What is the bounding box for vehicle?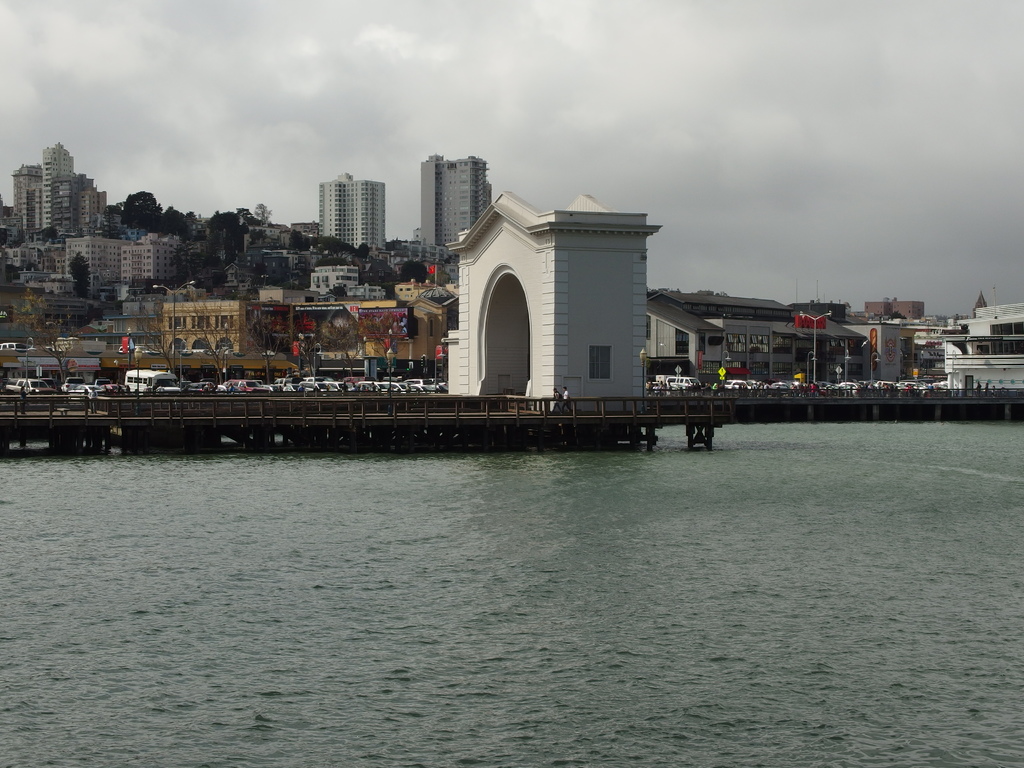
x1=771 y1=381 x2=795 y2=392.
